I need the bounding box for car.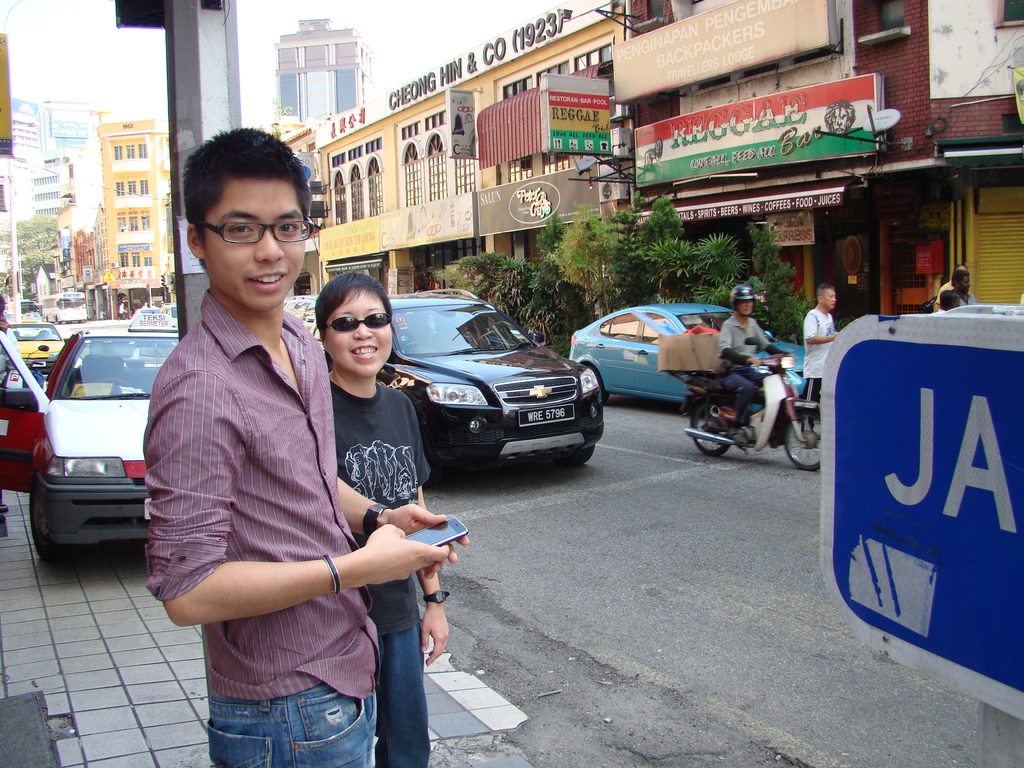
Here it is: bbox=[0, 317, 63, 376].
